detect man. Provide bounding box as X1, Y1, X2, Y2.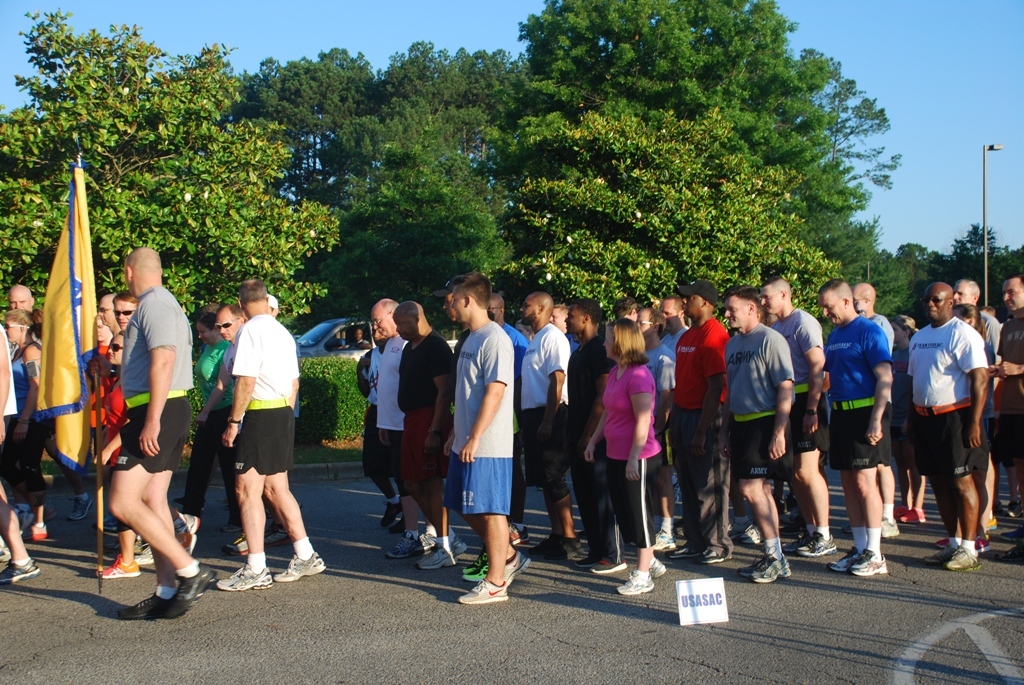
558, 295, 606, 580.
